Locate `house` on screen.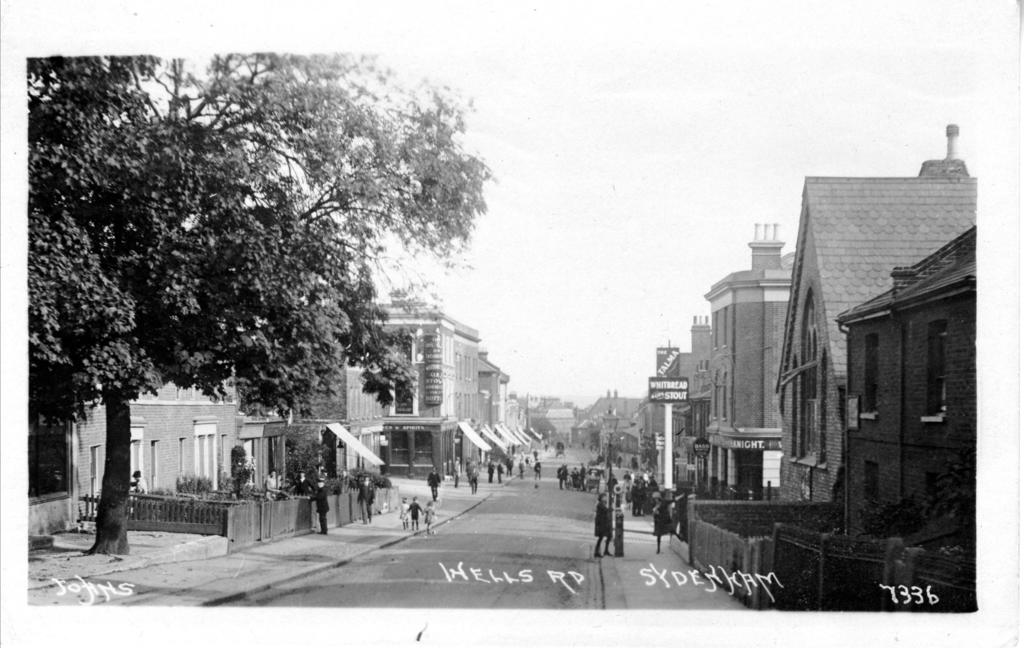
On screen at Rect(701, 219, 794, 501).
